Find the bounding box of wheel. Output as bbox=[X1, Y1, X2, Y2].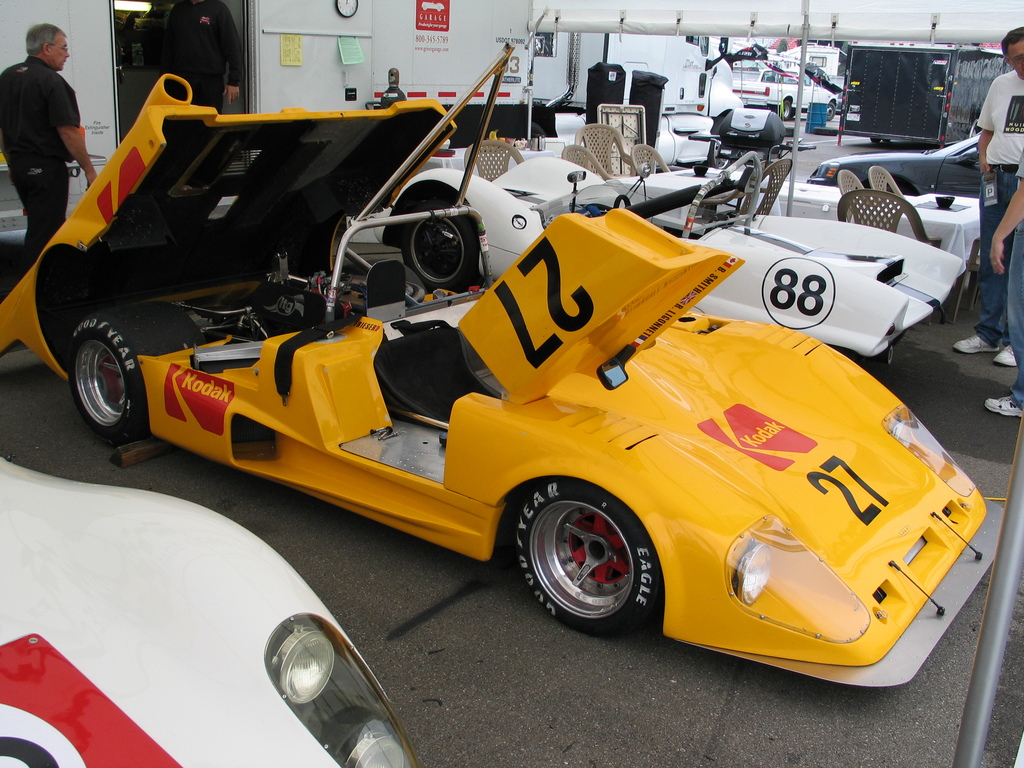
bbox=[780, 98, 792, 119].
